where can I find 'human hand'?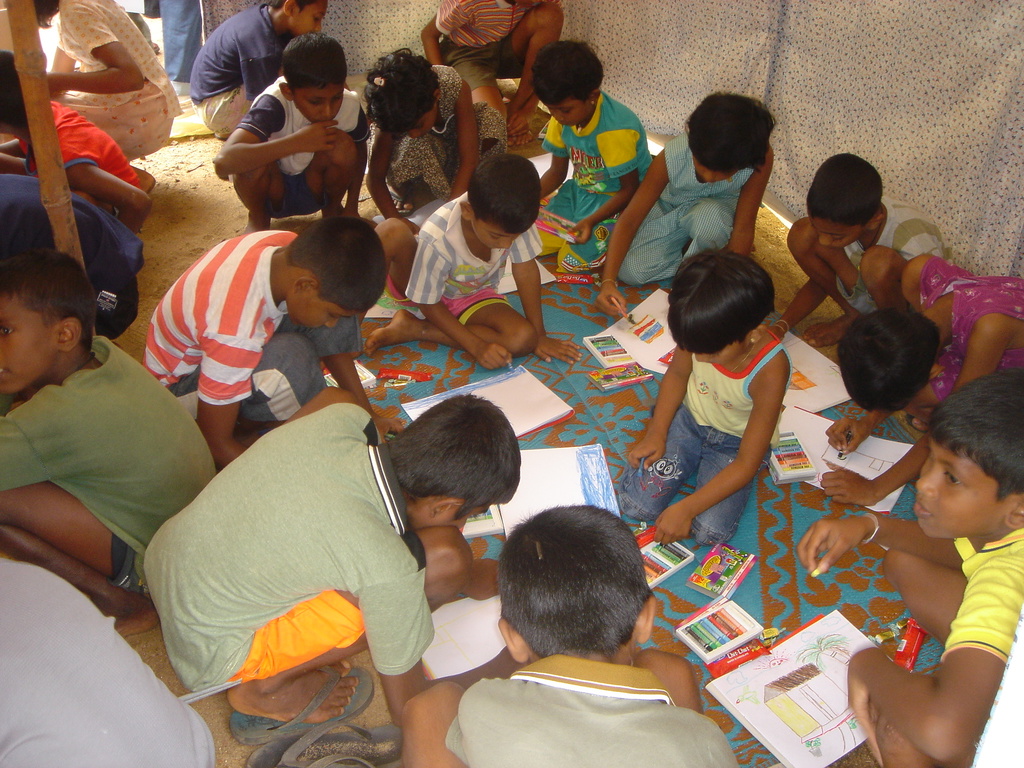
You can find it at BBox(43, 70, 64, 102).
